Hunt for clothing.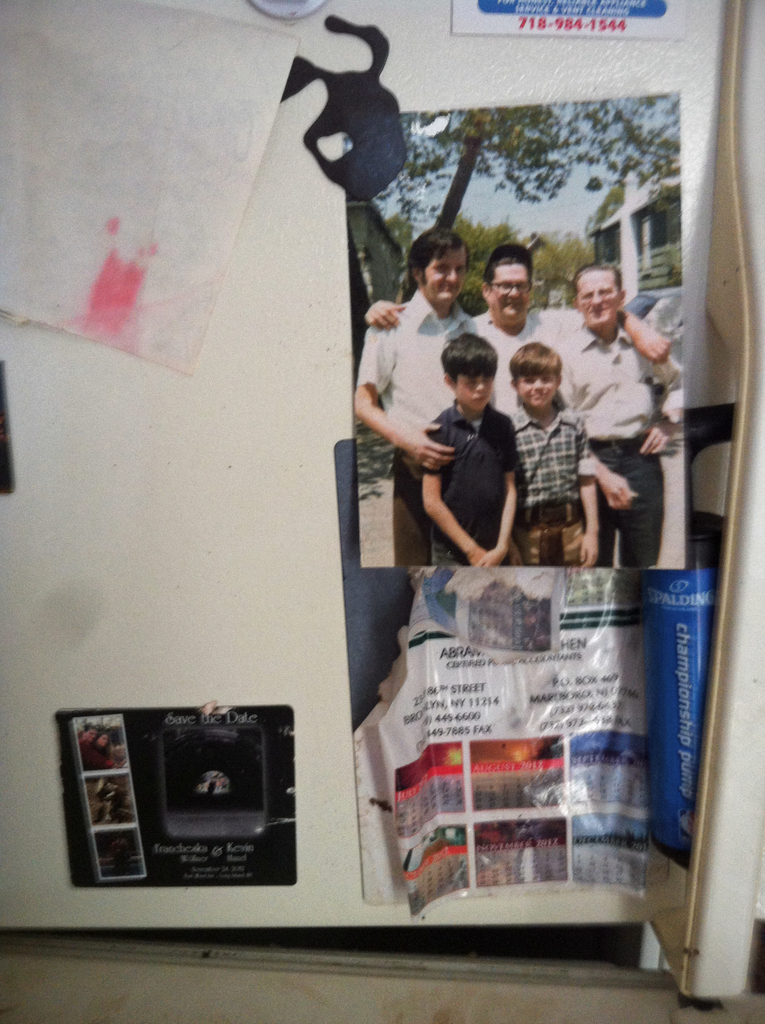
Hunted down at [x1=416, y1=402, x2=519, y2=570].
